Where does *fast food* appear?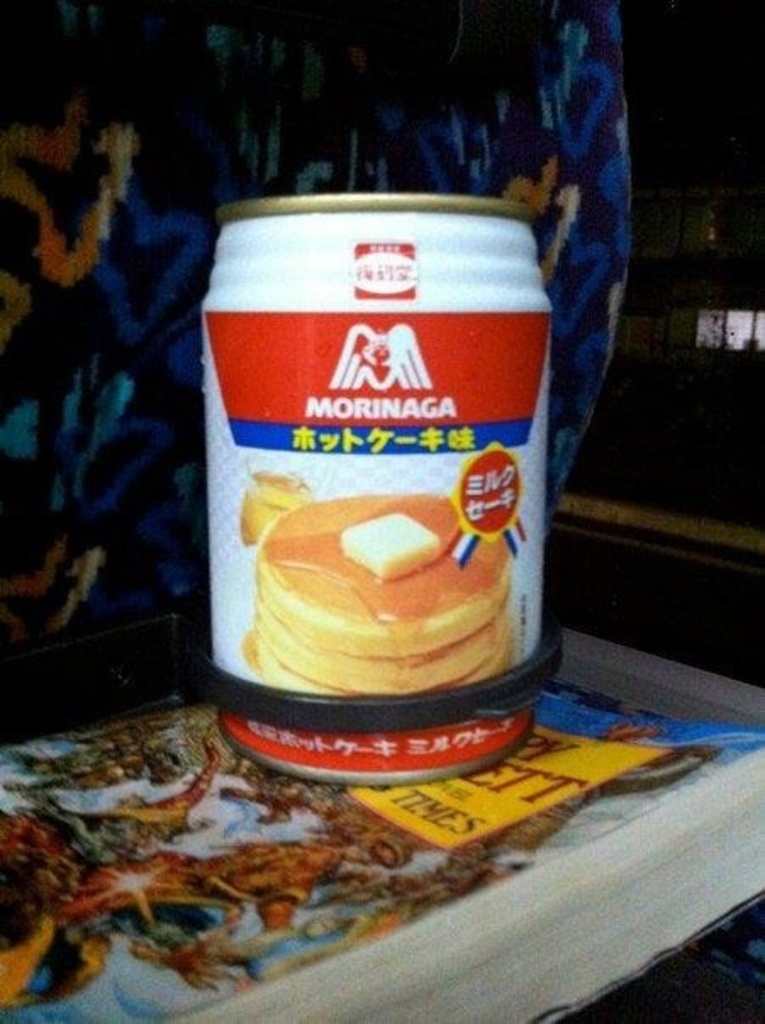
Appears at [x1=243, y1=490, x2=516, y2=702].
